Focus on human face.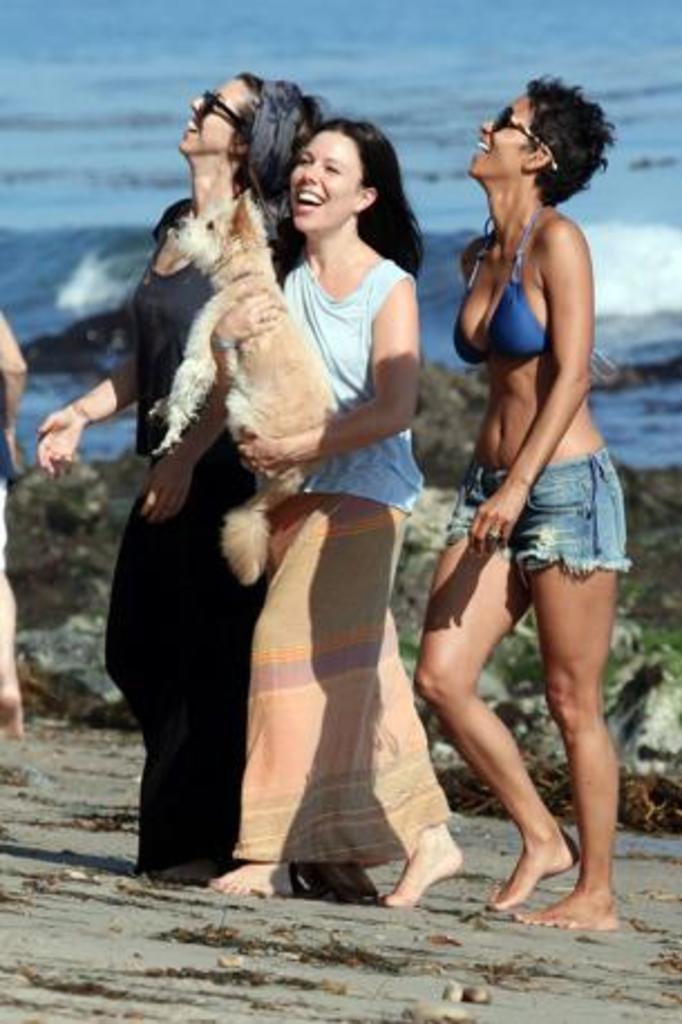
Focused at box=[474, 101, 537, 172].
